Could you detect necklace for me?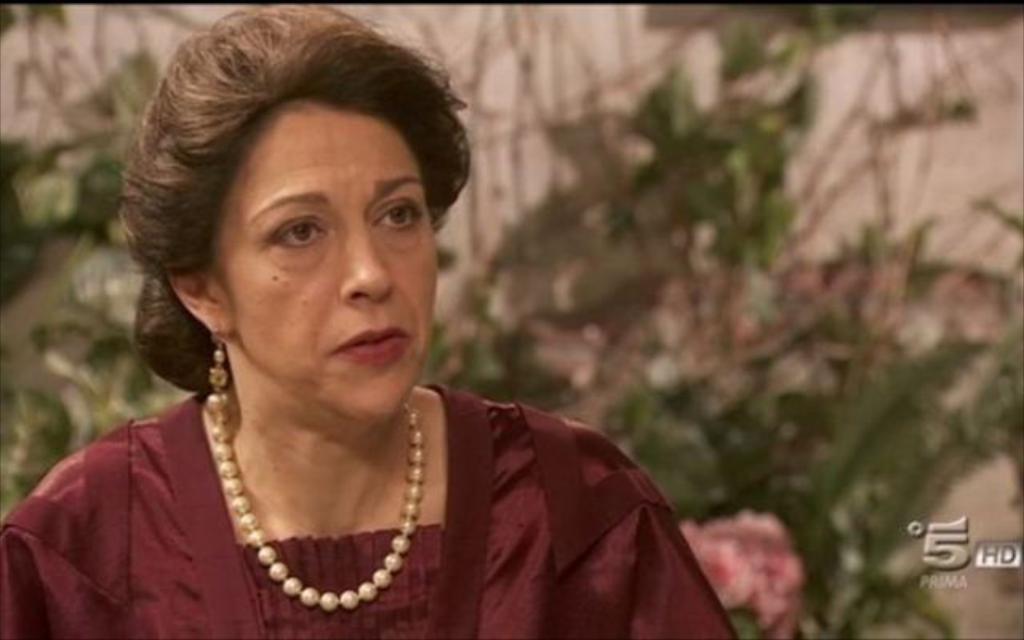
Detection result: bbox=(198, 387, 438, 611).
